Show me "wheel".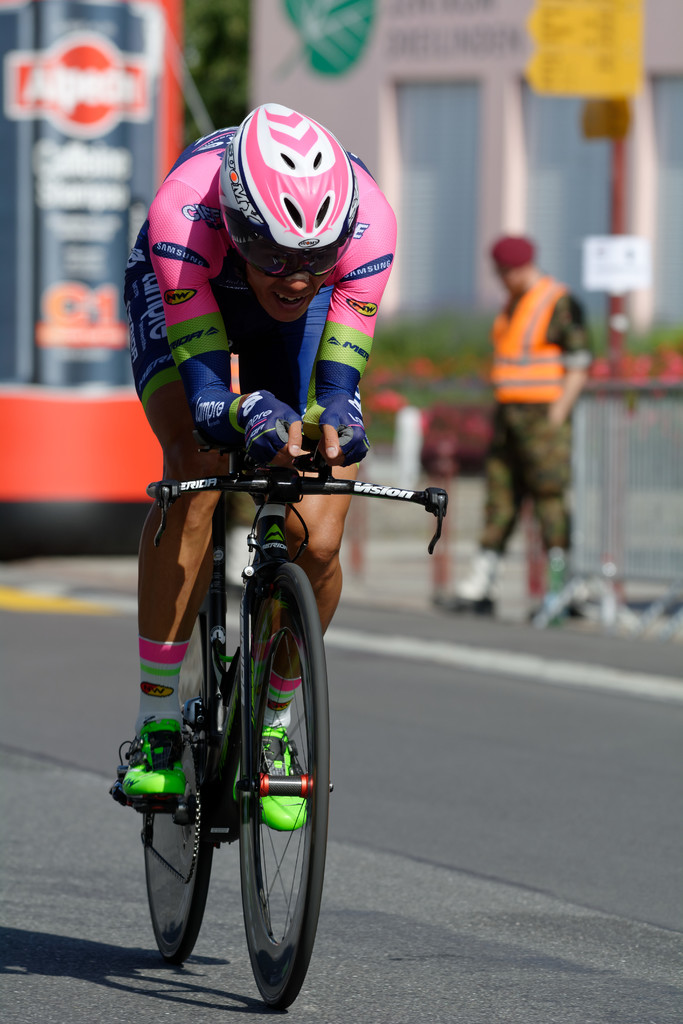
"wheel" is here: detection(140, 607, 208, 966).
